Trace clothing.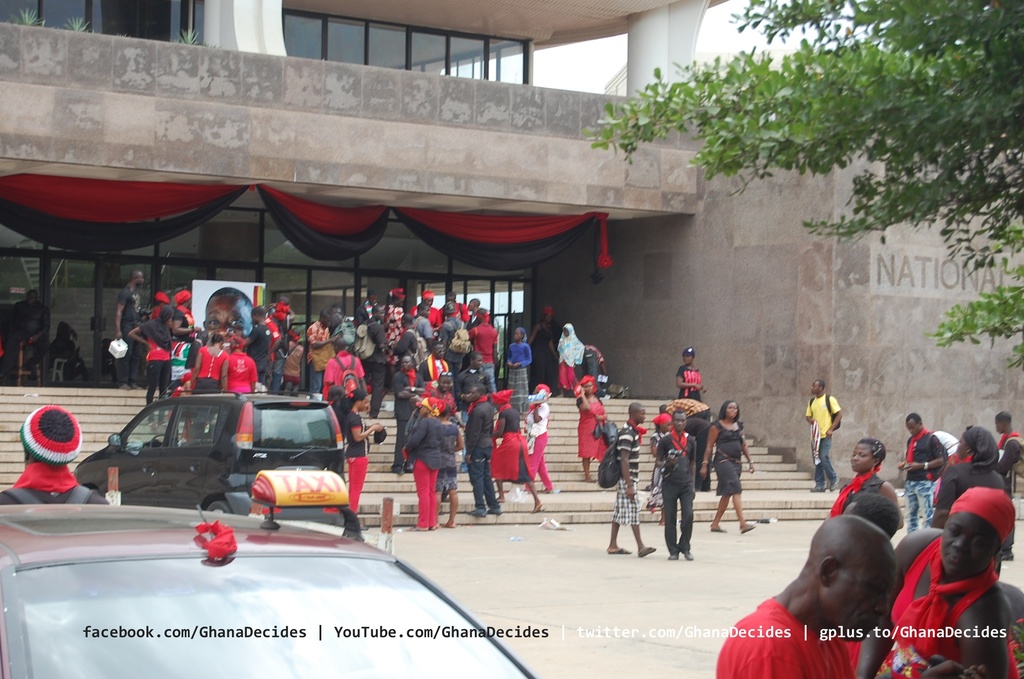
Traced to pyautogui.locateOnScreen(380, 290, 412, 384).
